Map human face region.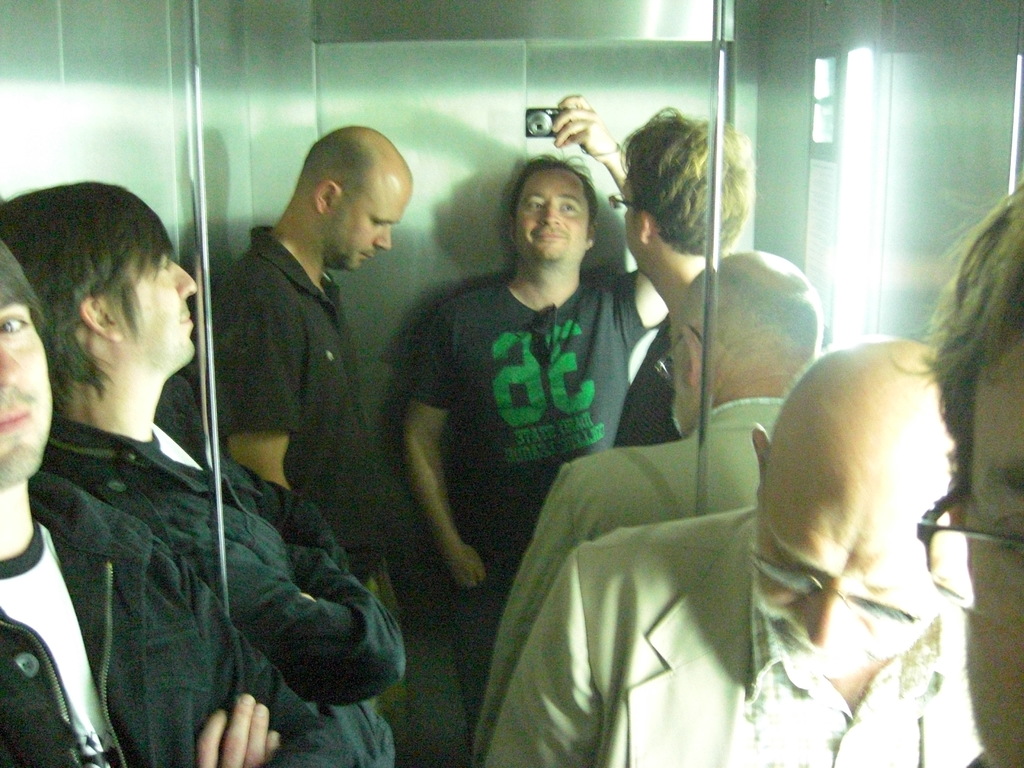
Mapped to x1=755 y1=476 x2=957 y2=675.
